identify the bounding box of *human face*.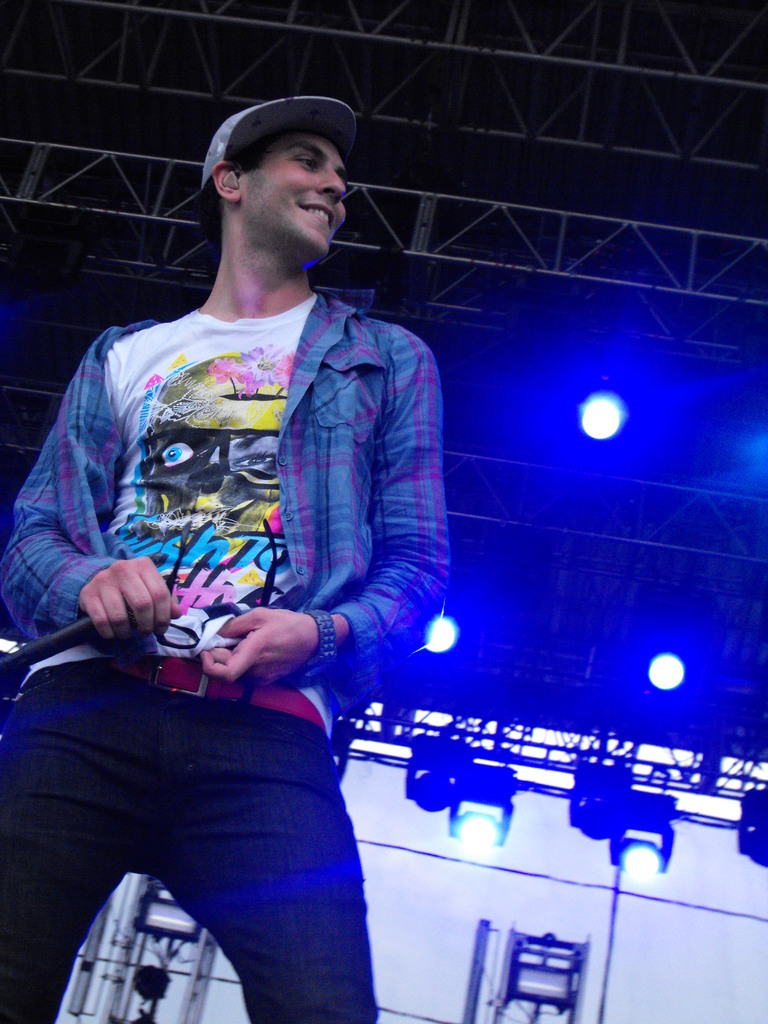
{"x1": 238, "y1": 127, "x2": 345, "y2": 260}.
